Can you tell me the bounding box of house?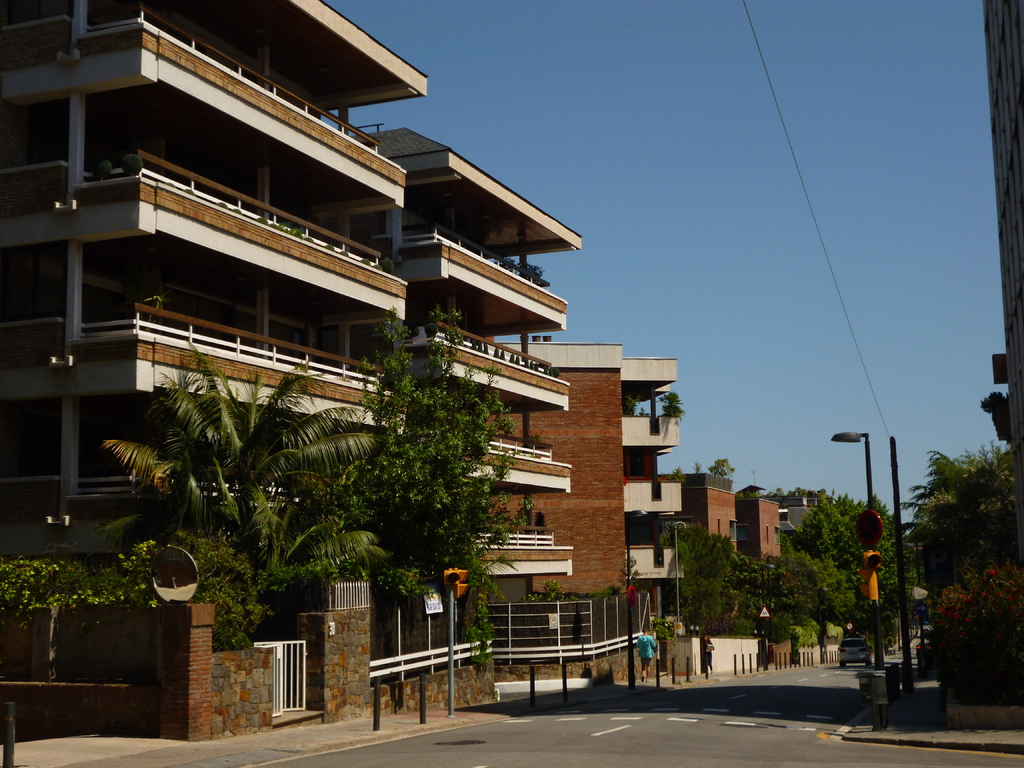
bbox=(364, 125, 580, 712).
